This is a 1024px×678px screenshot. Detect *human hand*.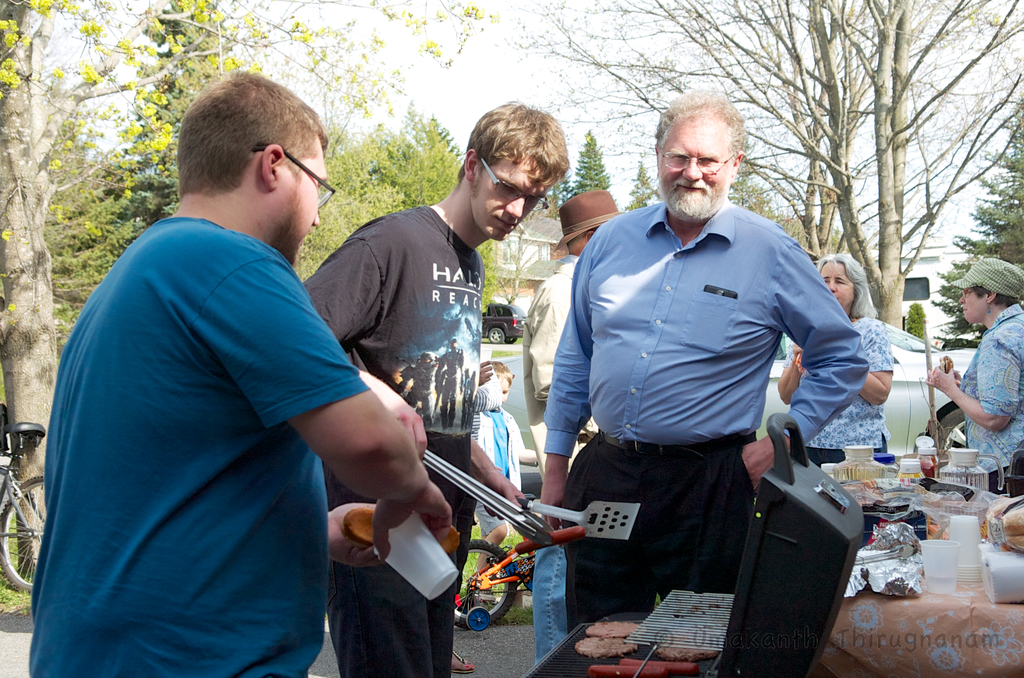
l=367, t=474, r=458, b=565.
